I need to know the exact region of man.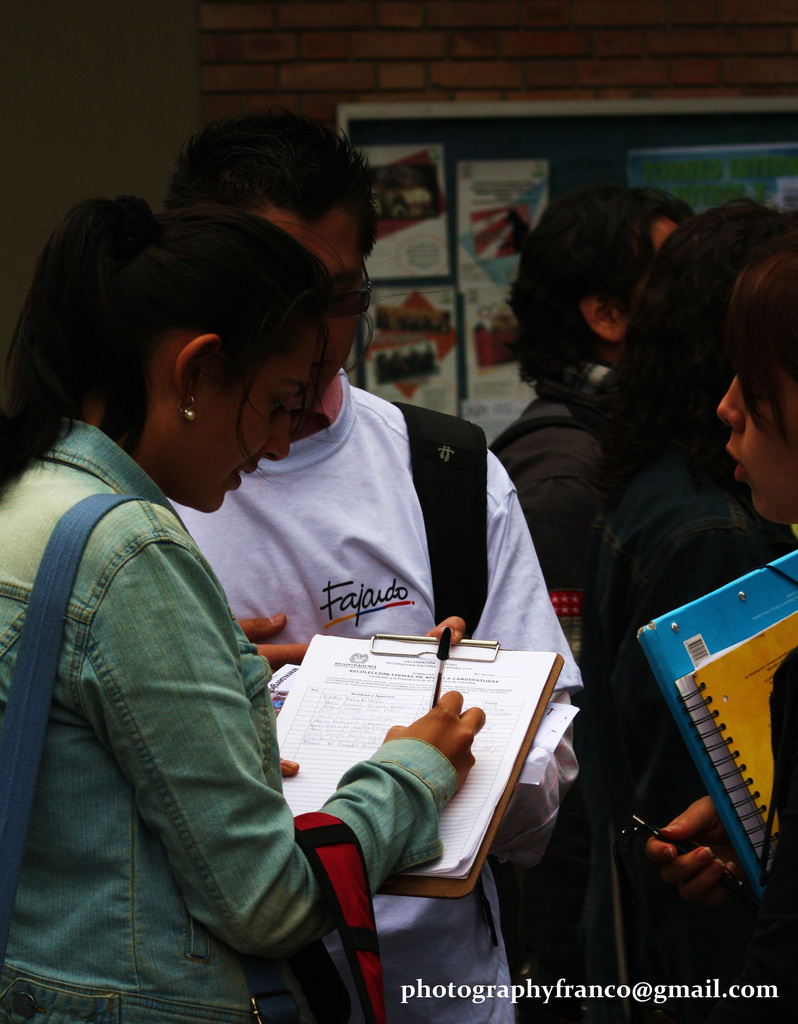
Region: (19,172,512,1016).
